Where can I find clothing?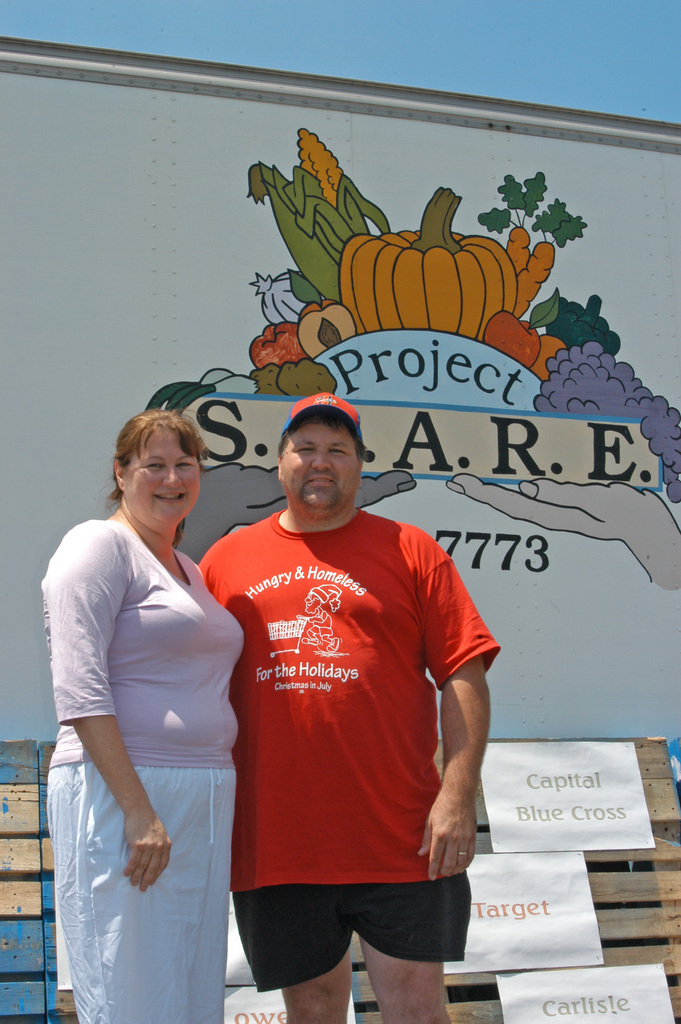
You can find it at (left=41, top=520, right=253, bottom=1023).
